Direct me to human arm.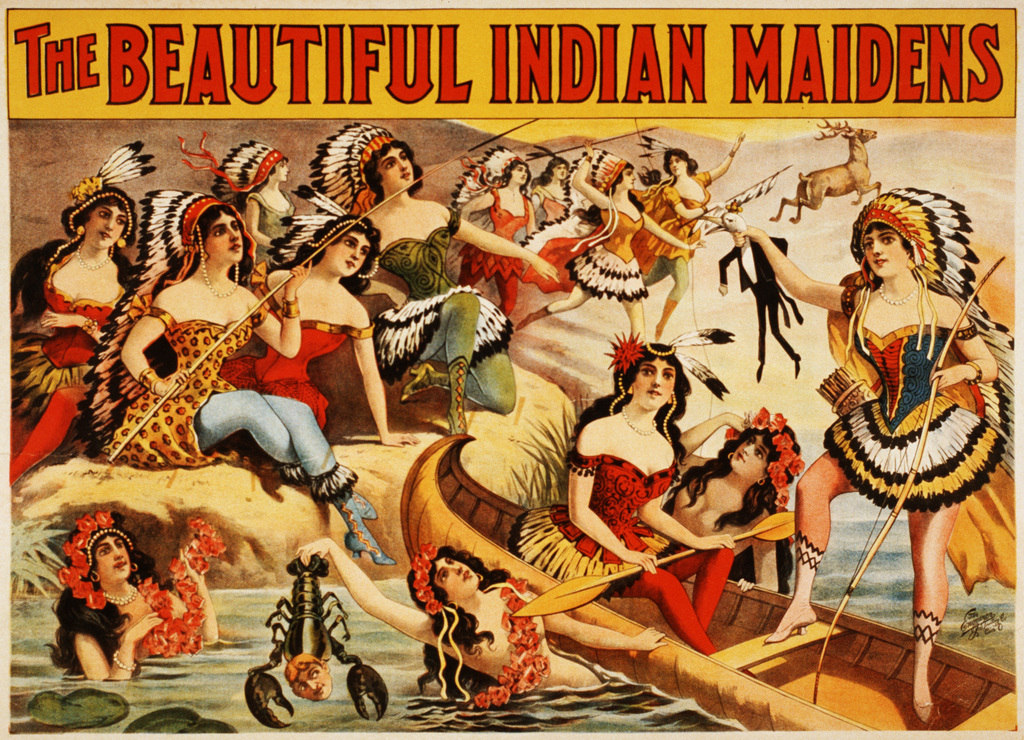
Direction: [638,495,733,548].
